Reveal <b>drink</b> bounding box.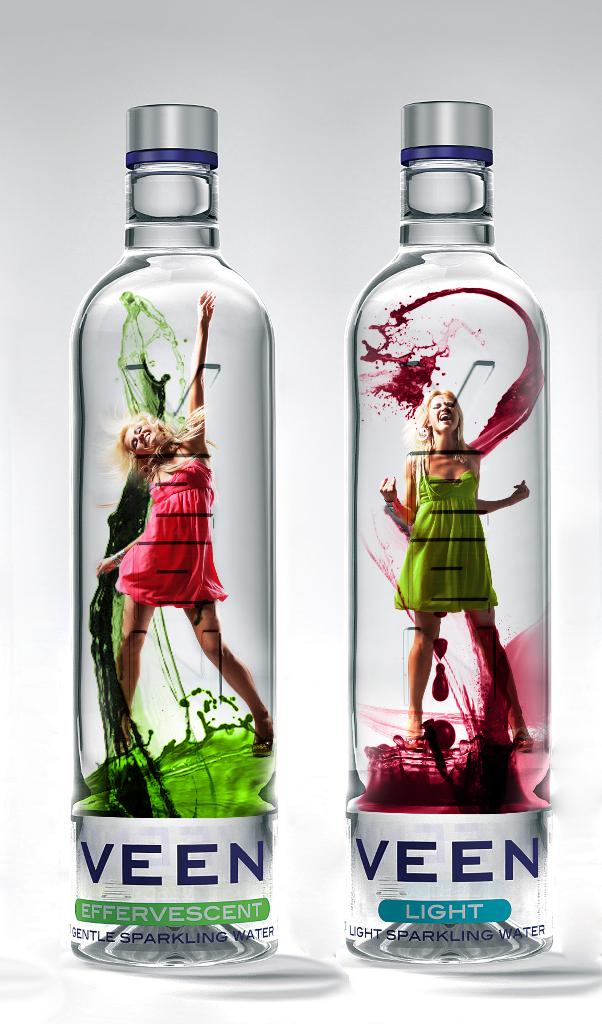
Revealed: (352, 90, 553, 970).
